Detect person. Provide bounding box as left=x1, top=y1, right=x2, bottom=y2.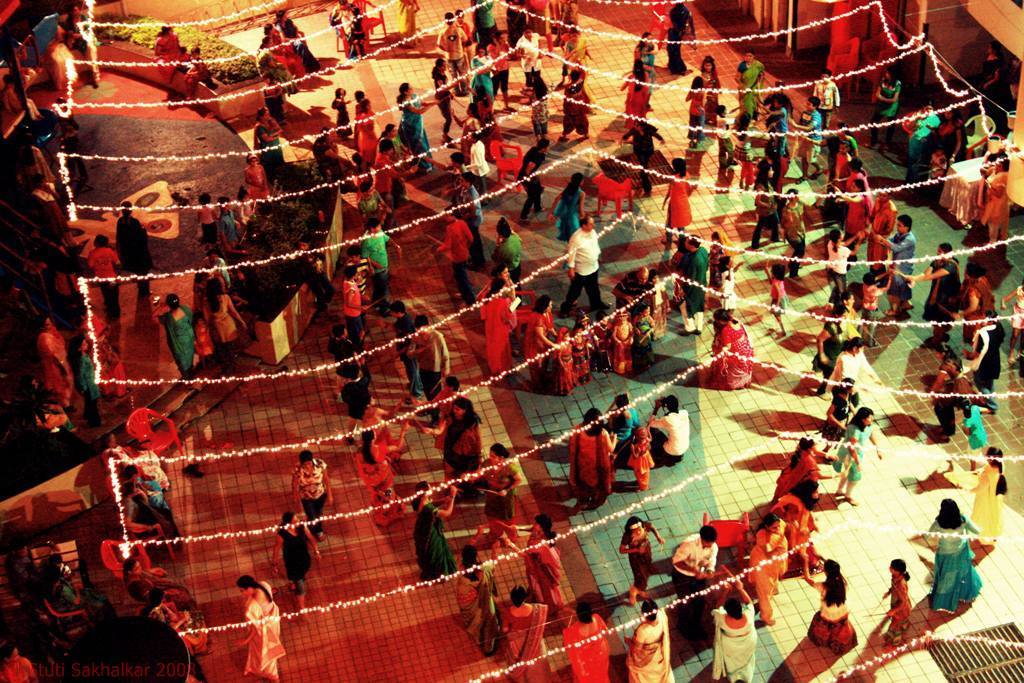
left=408, top=479, right=459, bottom=580.
